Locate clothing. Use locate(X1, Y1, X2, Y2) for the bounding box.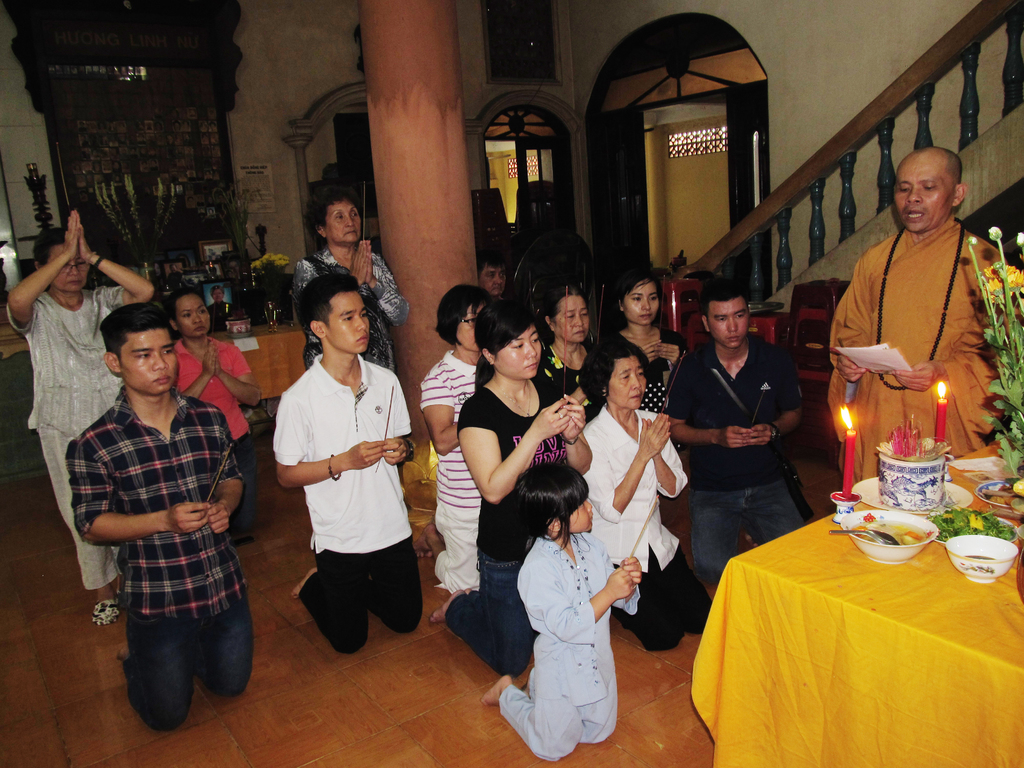
locate(659, 326, 803, 575).
